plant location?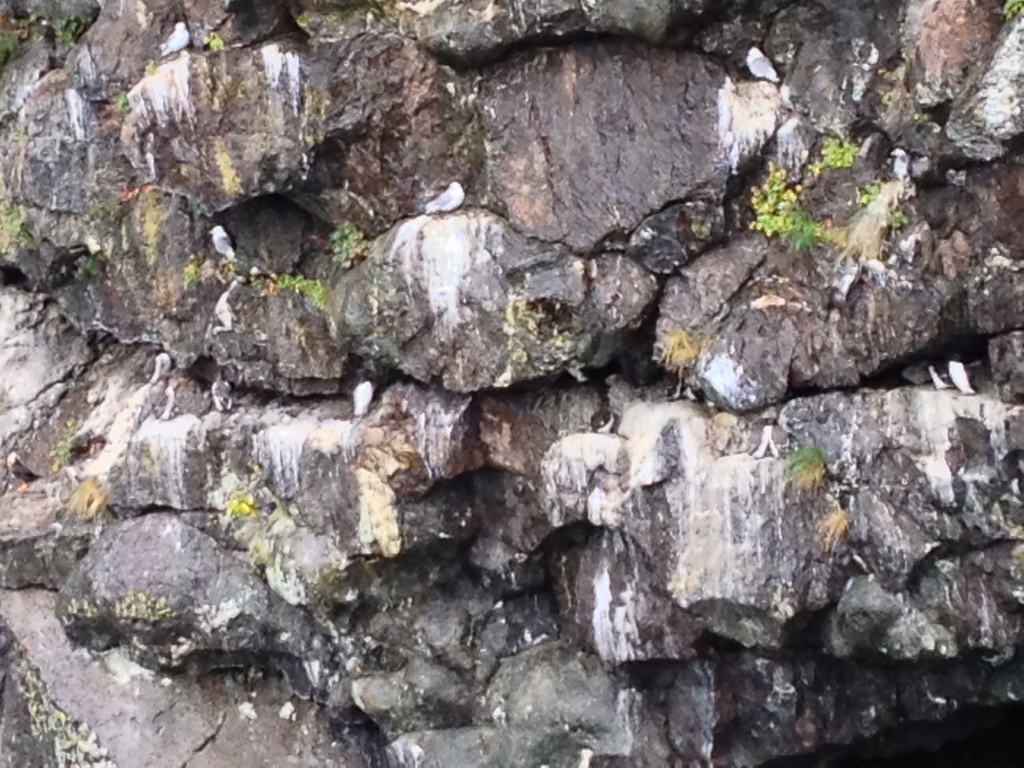
detection(776, 447, 830, 498)
